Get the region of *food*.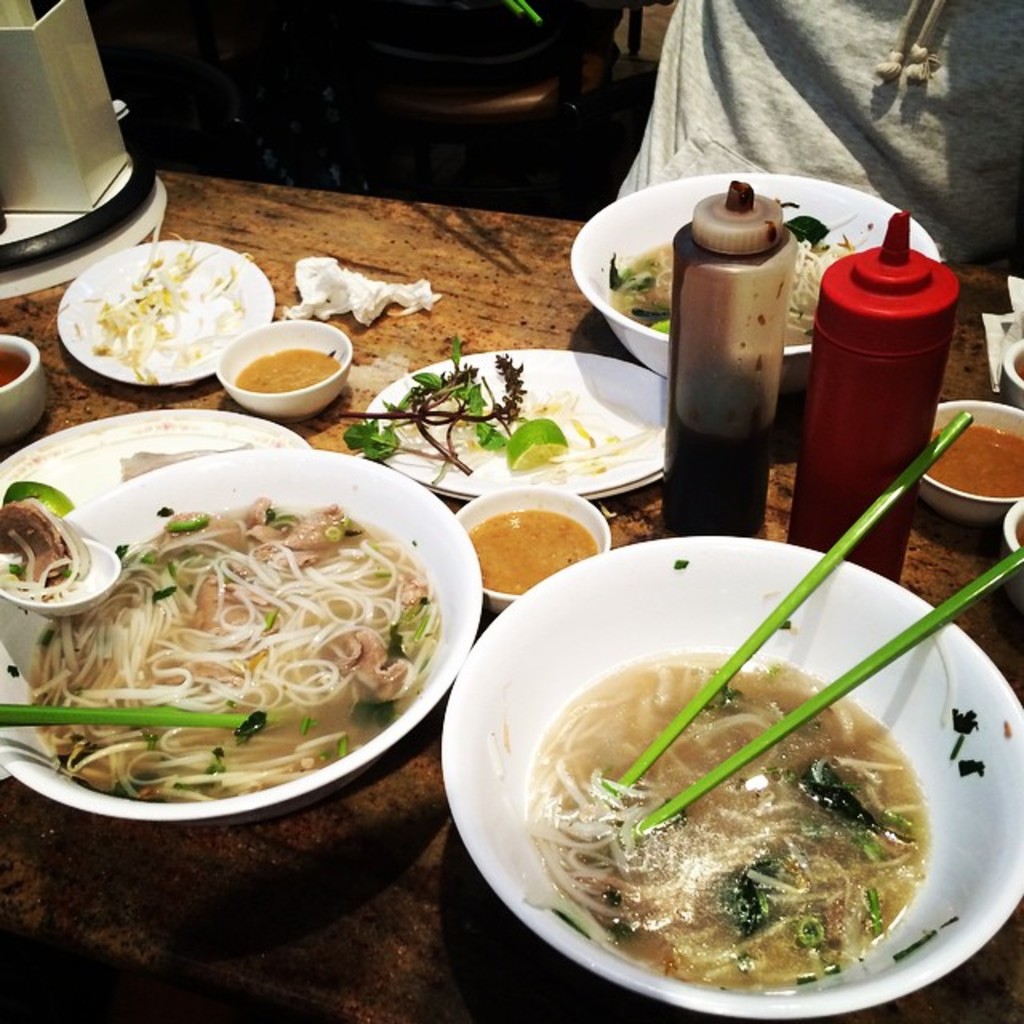
{"x1": 536, "y1": 621, "x2": 954, "y2": 997}.
